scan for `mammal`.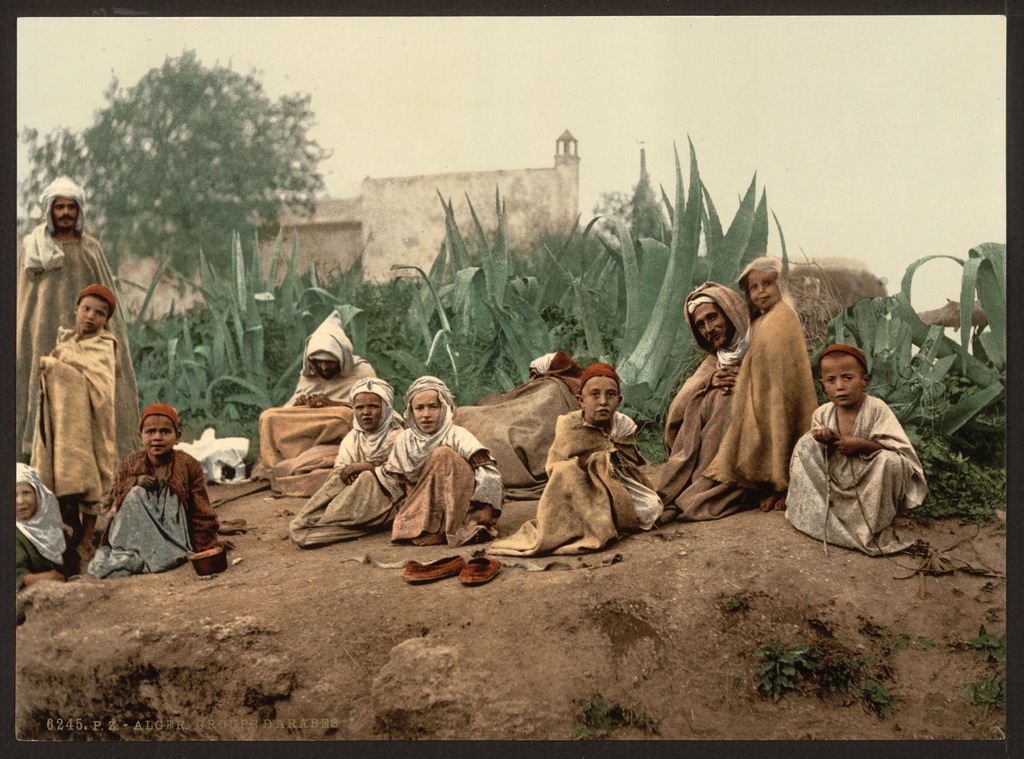
Scan result: [15, 461, 79, 593].
